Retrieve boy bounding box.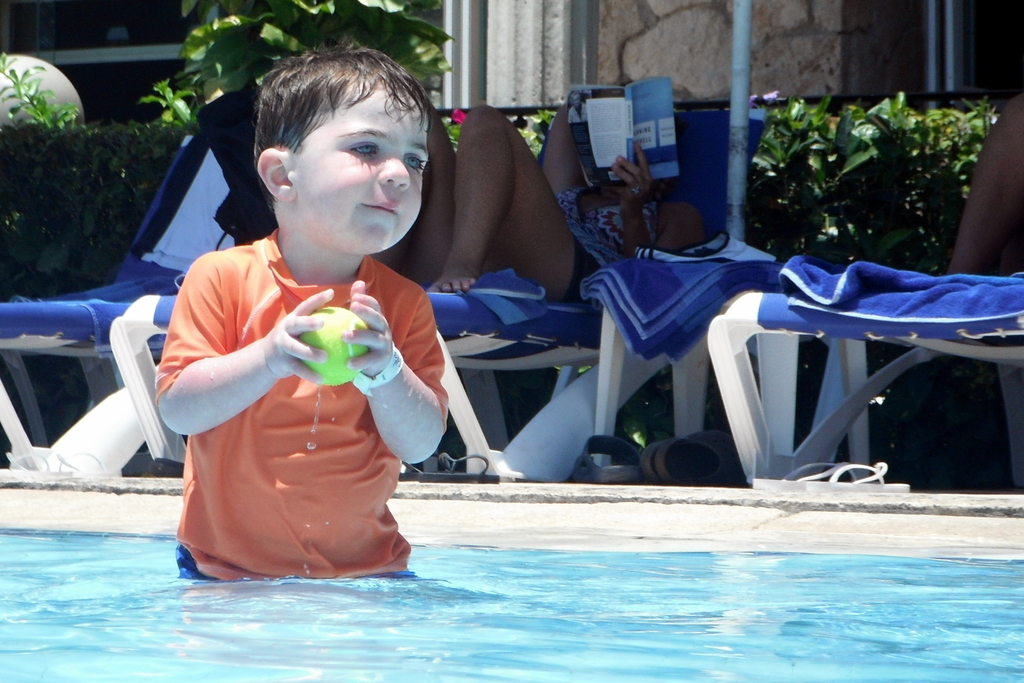
Bounding box: detection(156, 62, 475, 597).
